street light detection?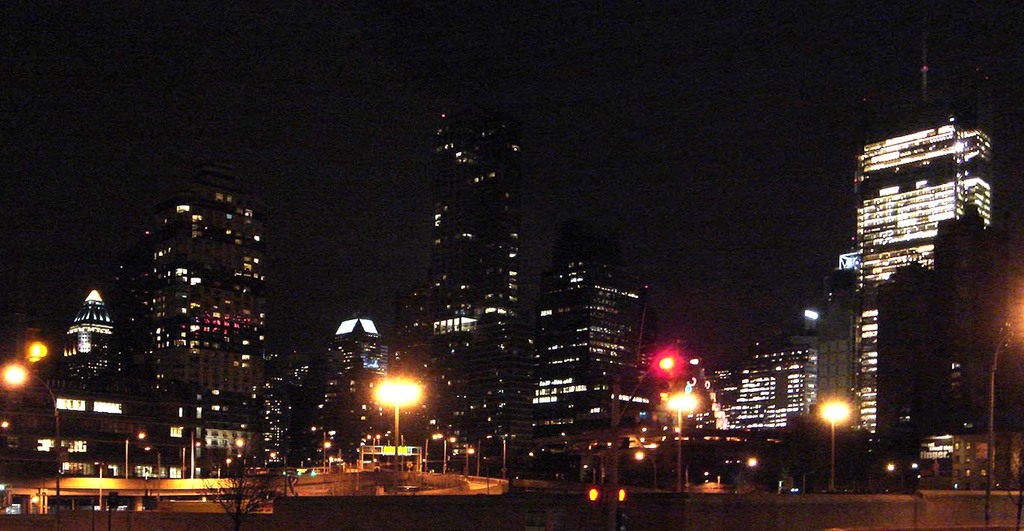
(434, 432, 457, 471)
